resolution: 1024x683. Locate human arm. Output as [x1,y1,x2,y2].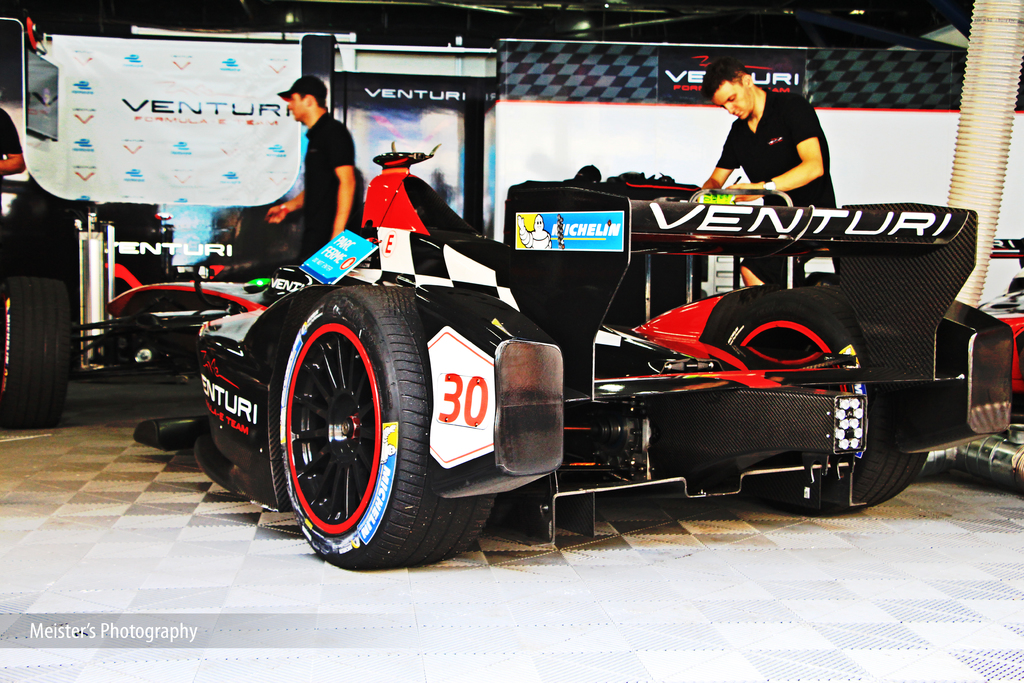
[262,193,303,223].
